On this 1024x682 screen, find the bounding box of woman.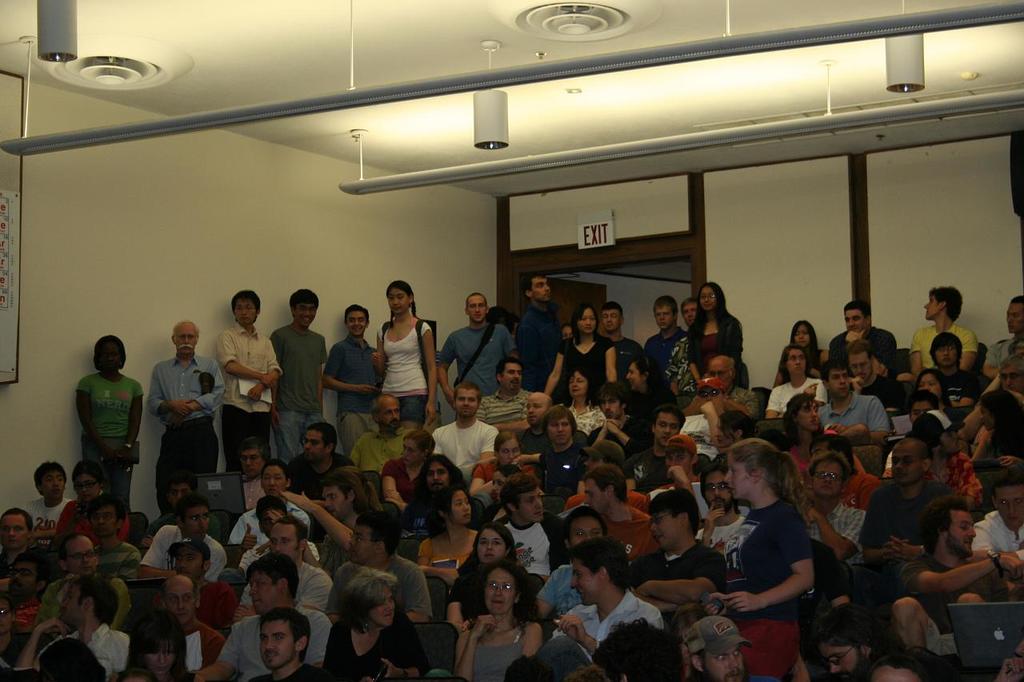
Bounding box: [979, 393, 1023, 481].
